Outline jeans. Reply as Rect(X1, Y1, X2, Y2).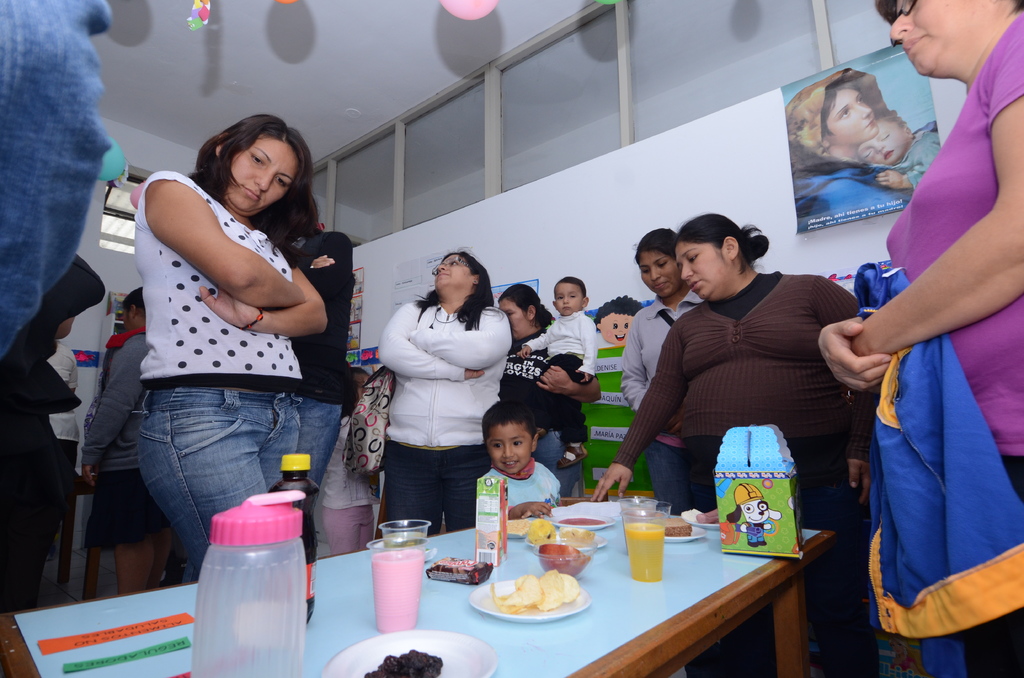
Rect(529, 430, 577, 495).
